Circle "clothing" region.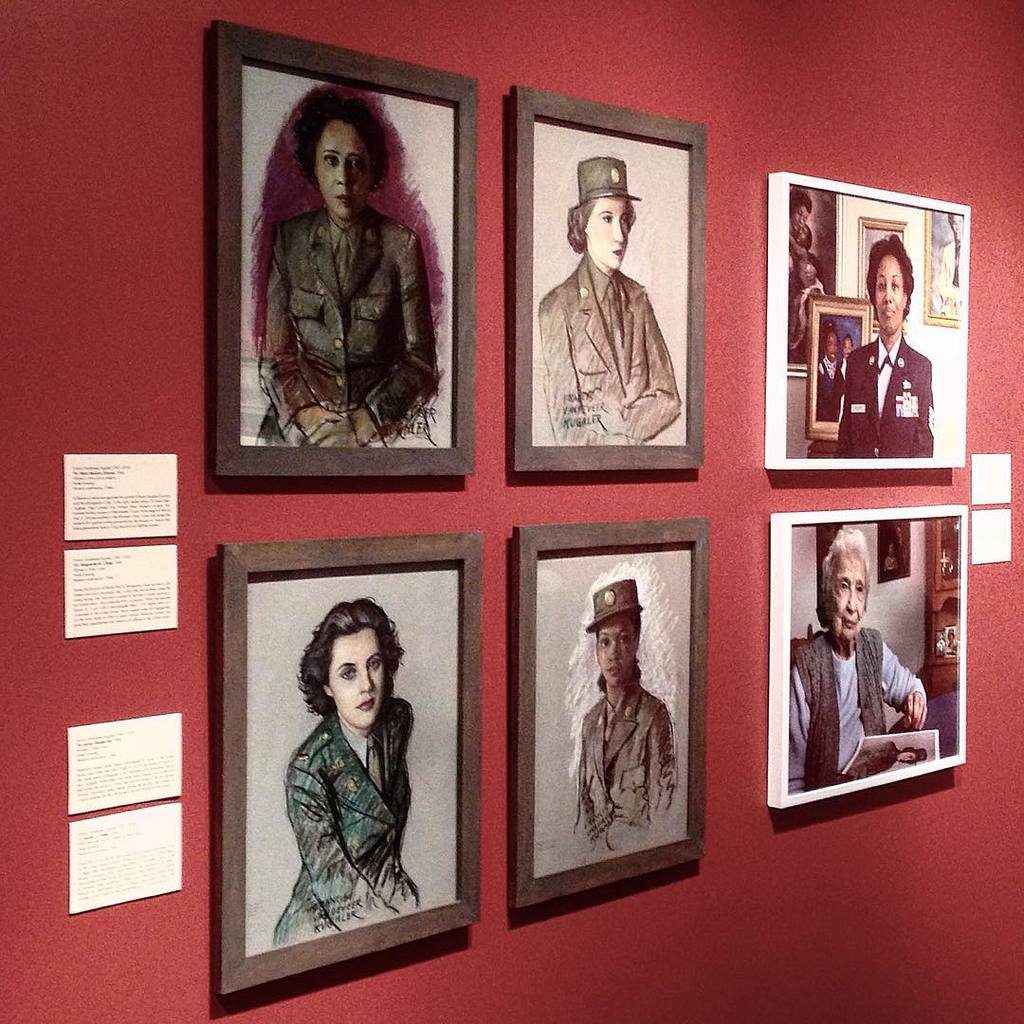
Region: detection(837, 328, 931, 461).
